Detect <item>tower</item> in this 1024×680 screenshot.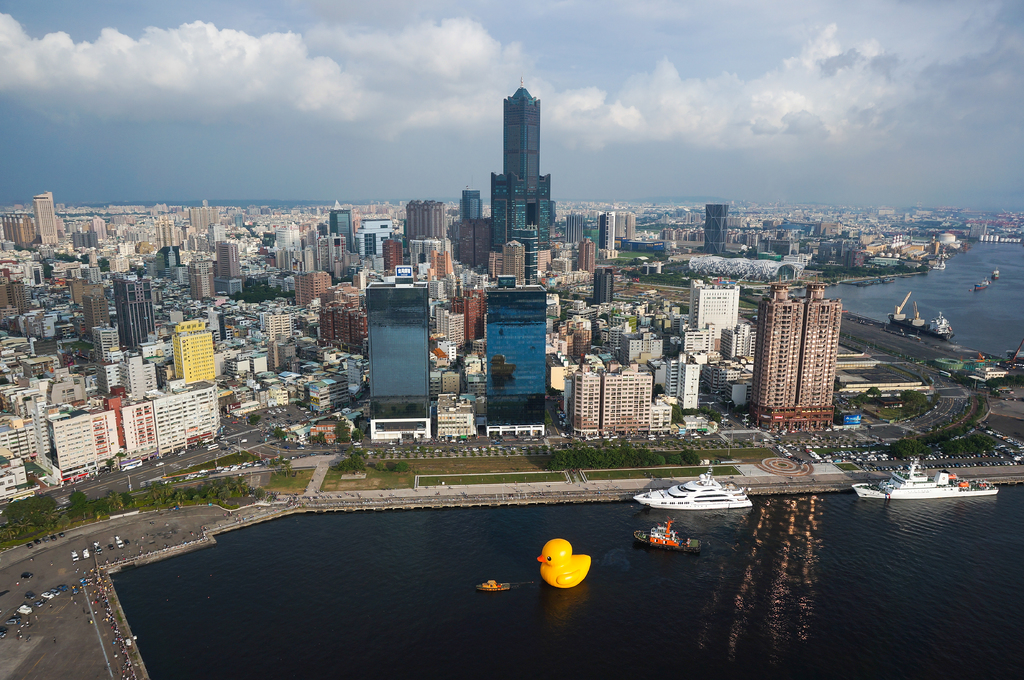
Detection: 191,256,212,297.
